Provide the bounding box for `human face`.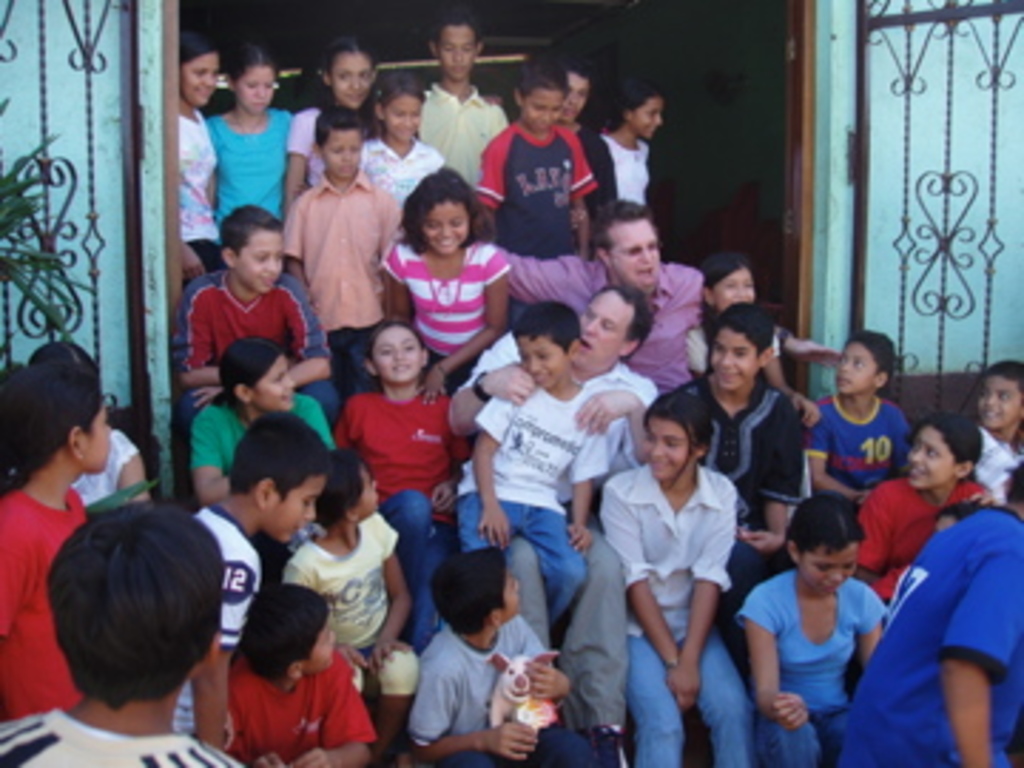
bbox=(521, 338, 558, 387).
